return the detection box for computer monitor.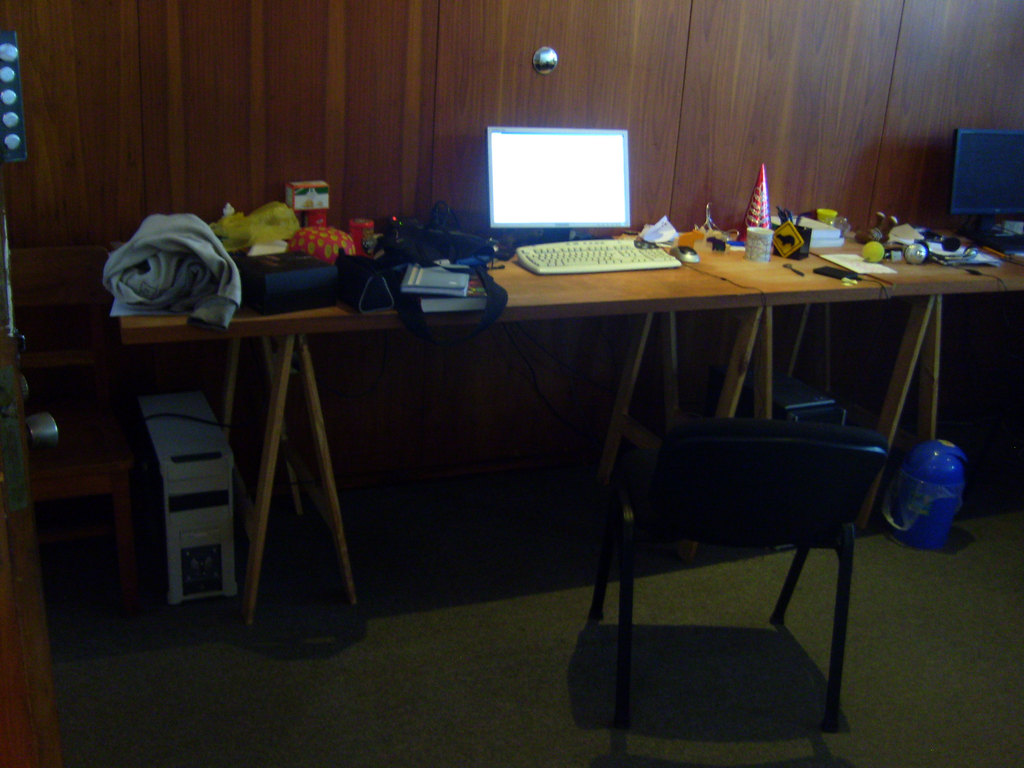
detection(484, 124, 633, 246).
